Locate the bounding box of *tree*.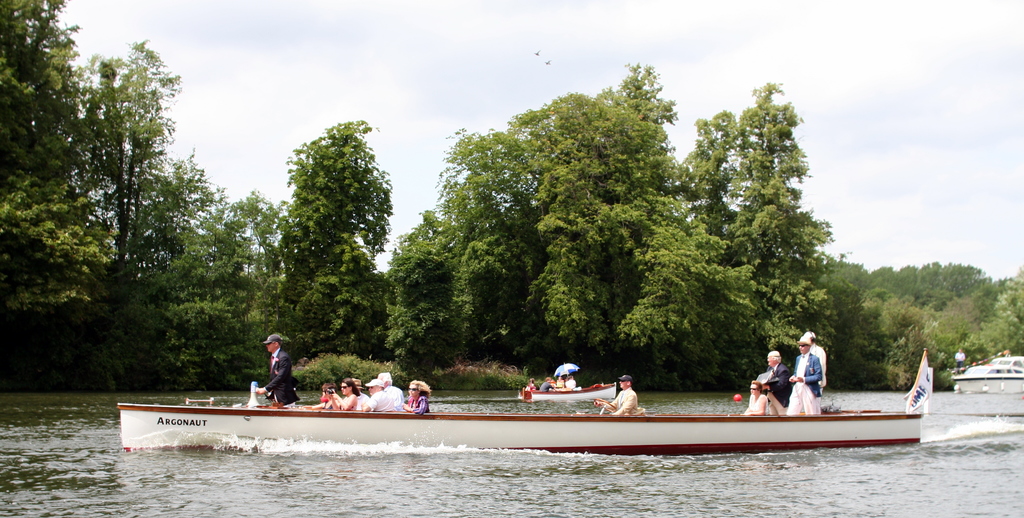
Bounding box: [254, 117, 396, 343].
